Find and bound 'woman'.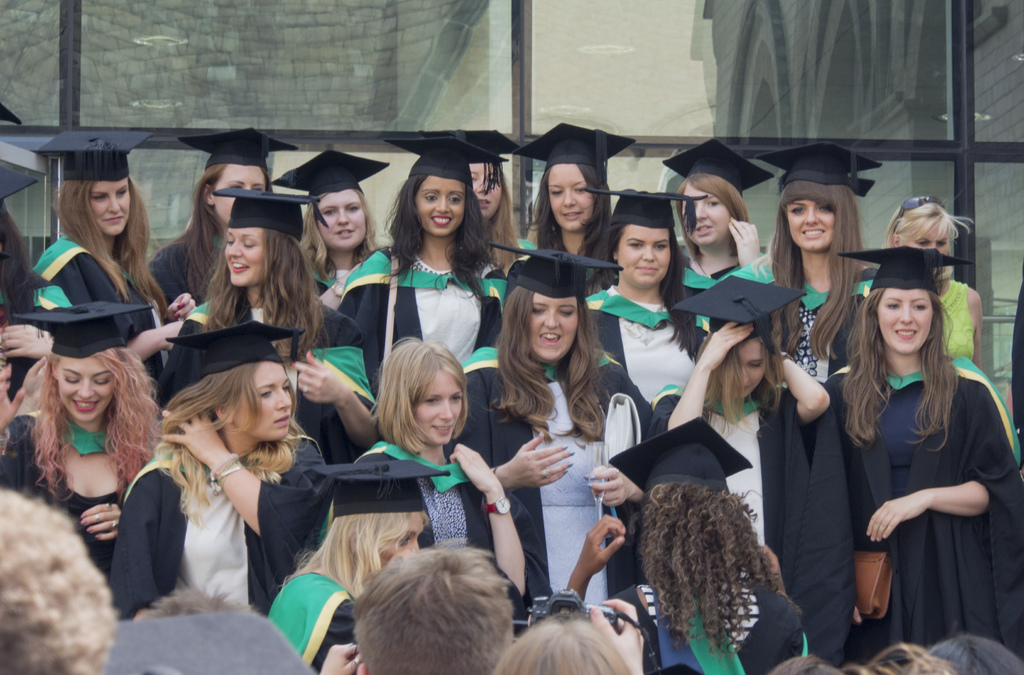
Bound: left=431, top=127, right=534, bottom=279.
